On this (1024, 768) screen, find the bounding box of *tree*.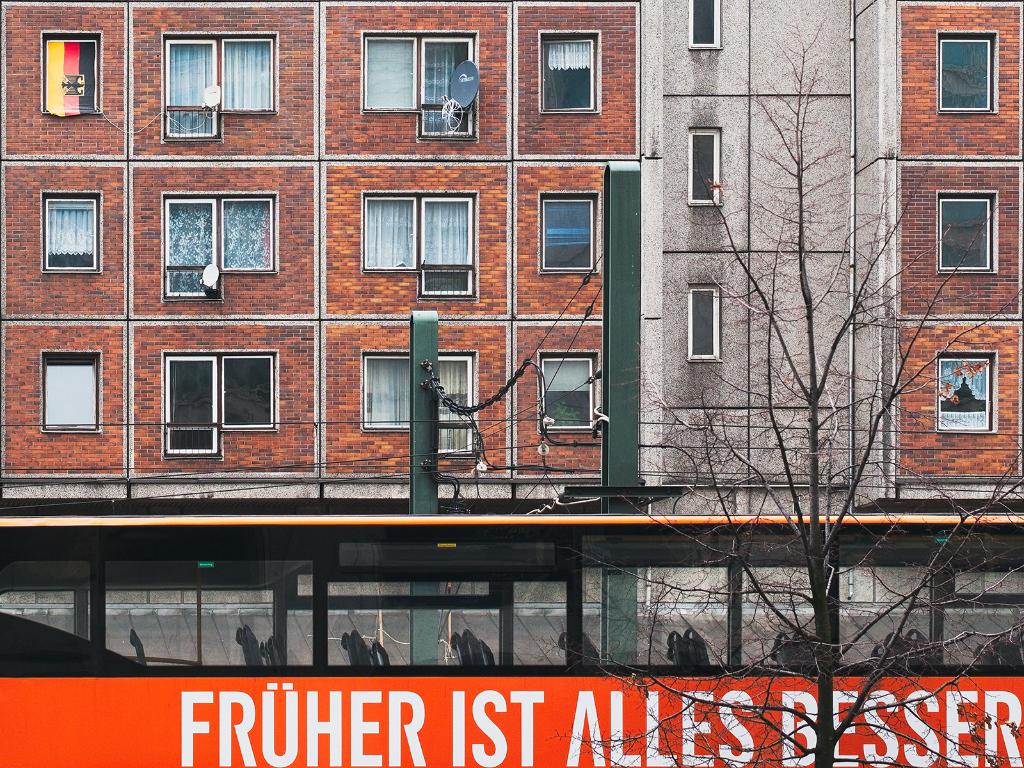
Bounding box: [x1=616, y1=52, x2=918, y2=585].
